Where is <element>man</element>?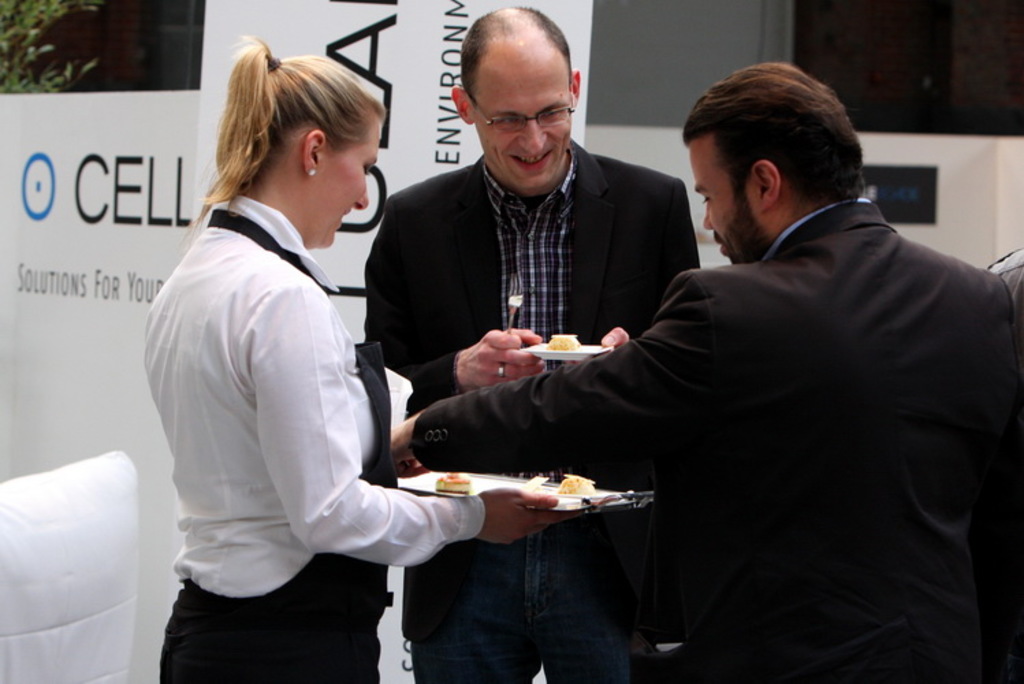
locate(364, 1, 704, 683).
